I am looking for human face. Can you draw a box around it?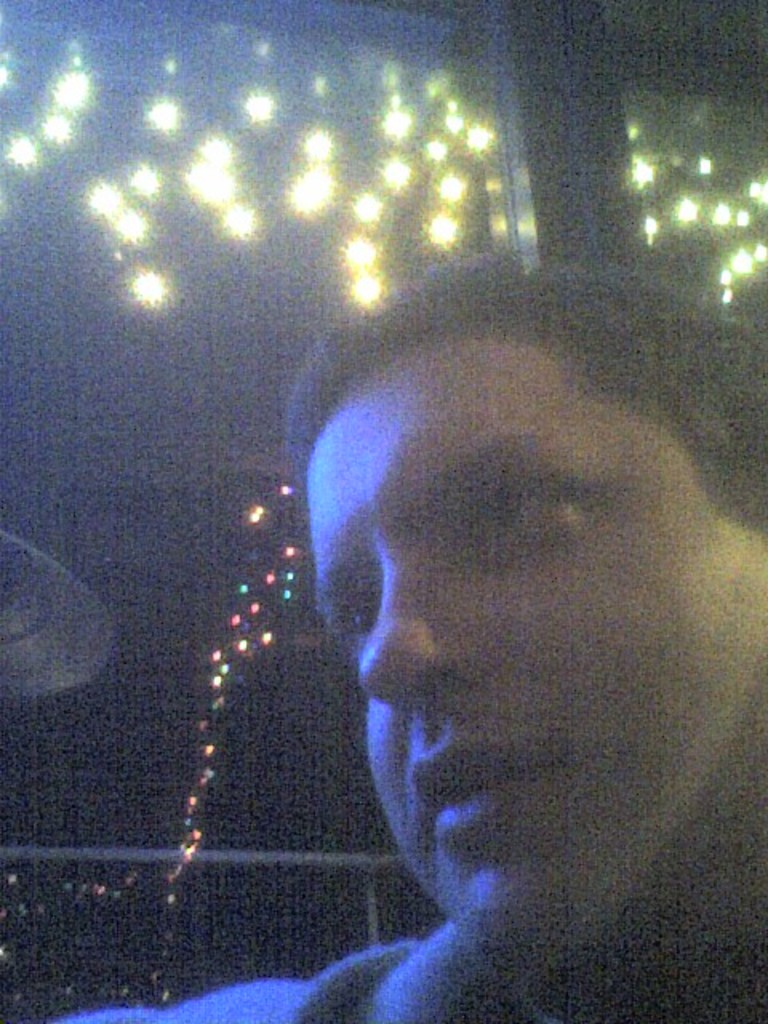
Sure, the bounding box is bbox=(299, 342, 766, 955).
